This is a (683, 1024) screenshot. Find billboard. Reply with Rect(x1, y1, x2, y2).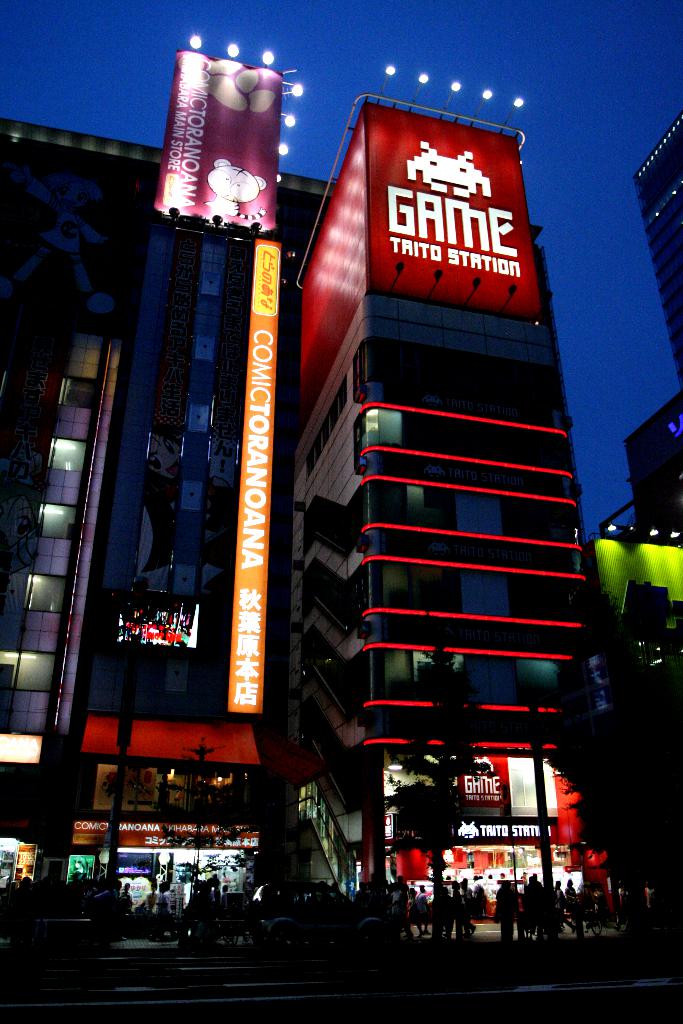
Rect(363, 109, 528, 297).
